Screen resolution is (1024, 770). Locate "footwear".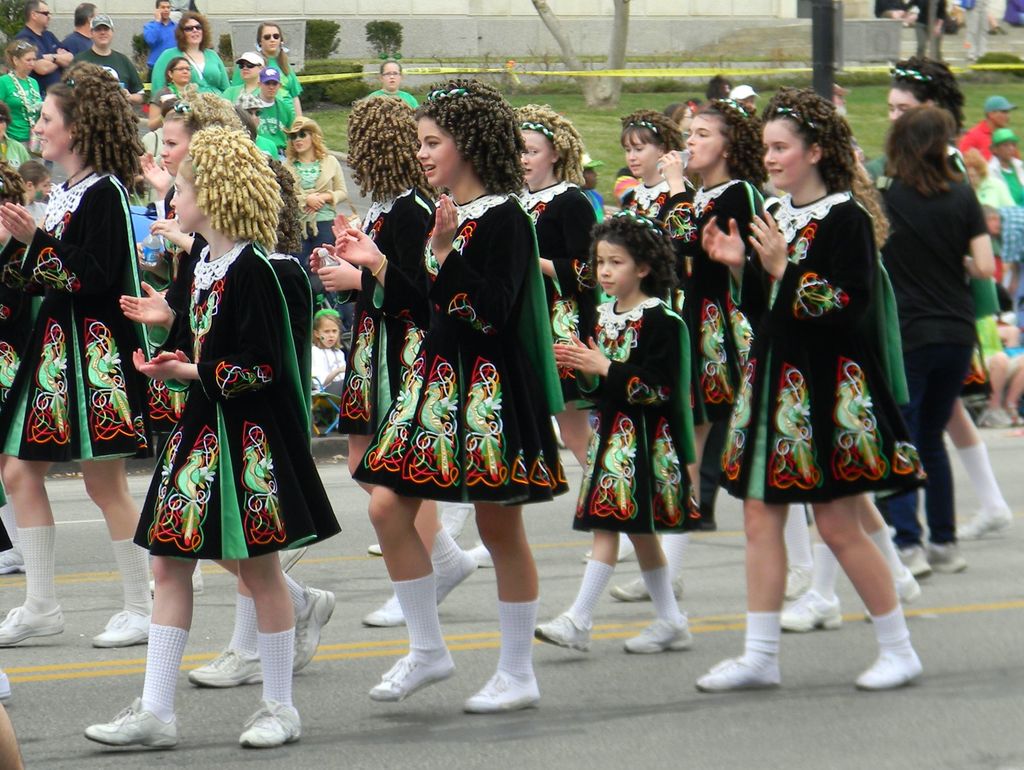
531 608 596 656.
